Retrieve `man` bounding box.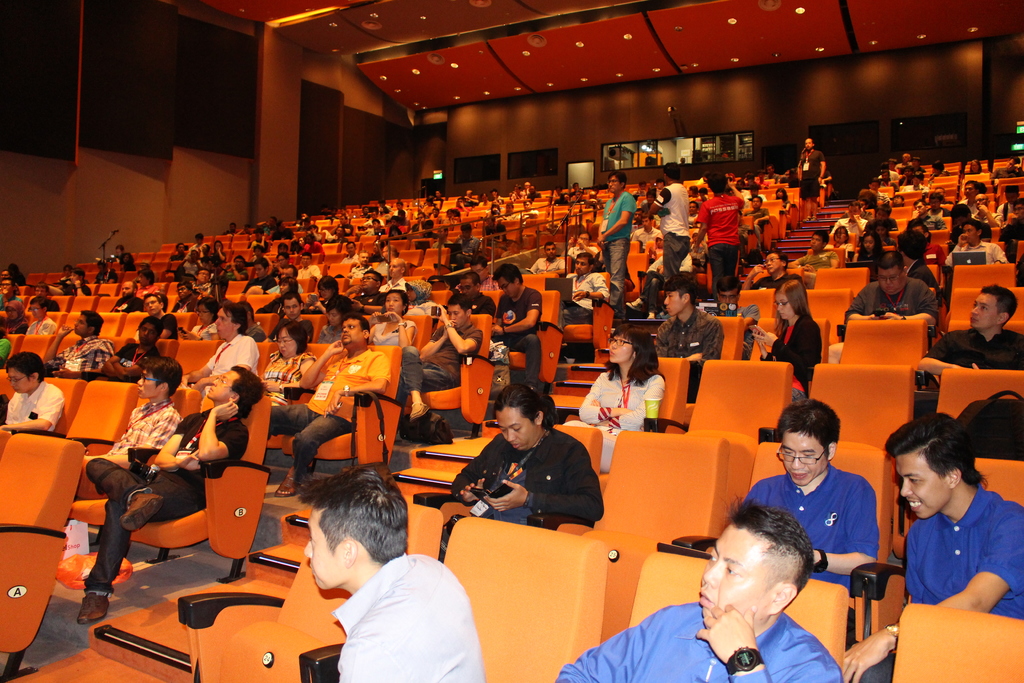
Bounding box: 74 319 159 384.
